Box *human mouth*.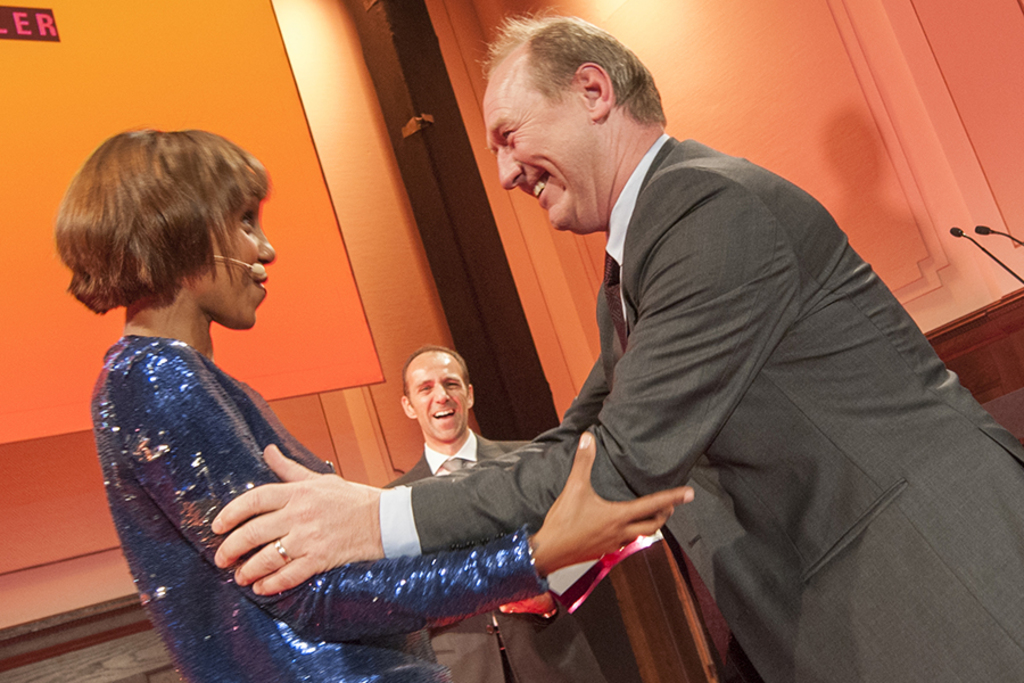
[left=430, top=412, right=454, bottom=420].
